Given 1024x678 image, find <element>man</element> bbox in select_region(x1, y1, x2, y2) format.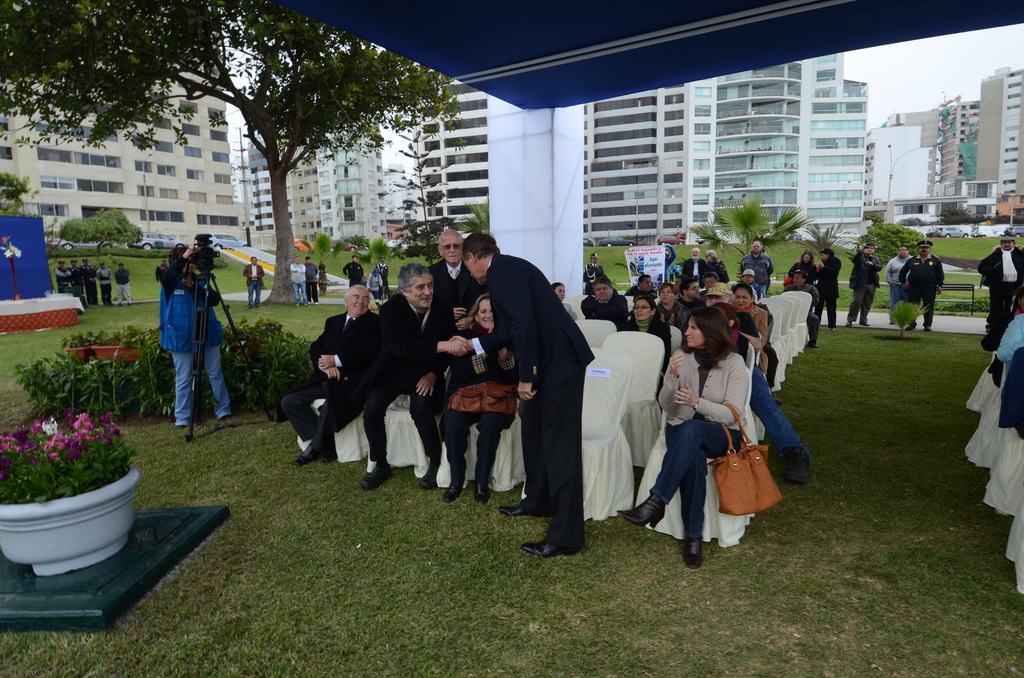
select_region(280, 286, 381, 466).
